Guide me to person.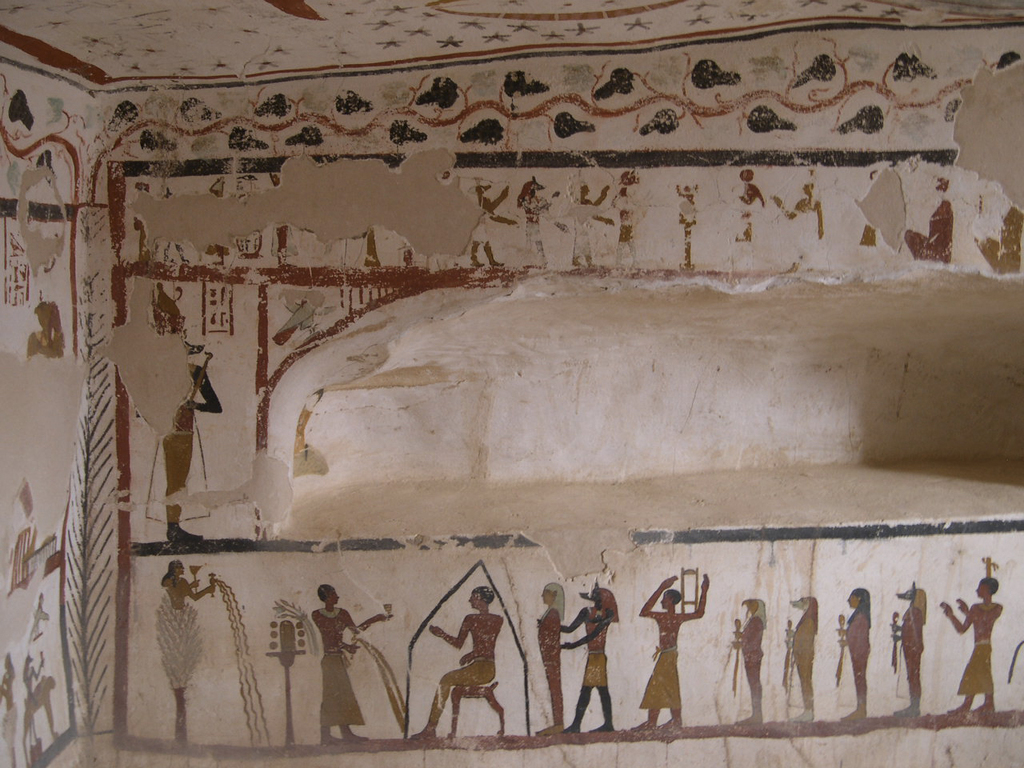
Guidance: crop(835, 582, 874, 722).
